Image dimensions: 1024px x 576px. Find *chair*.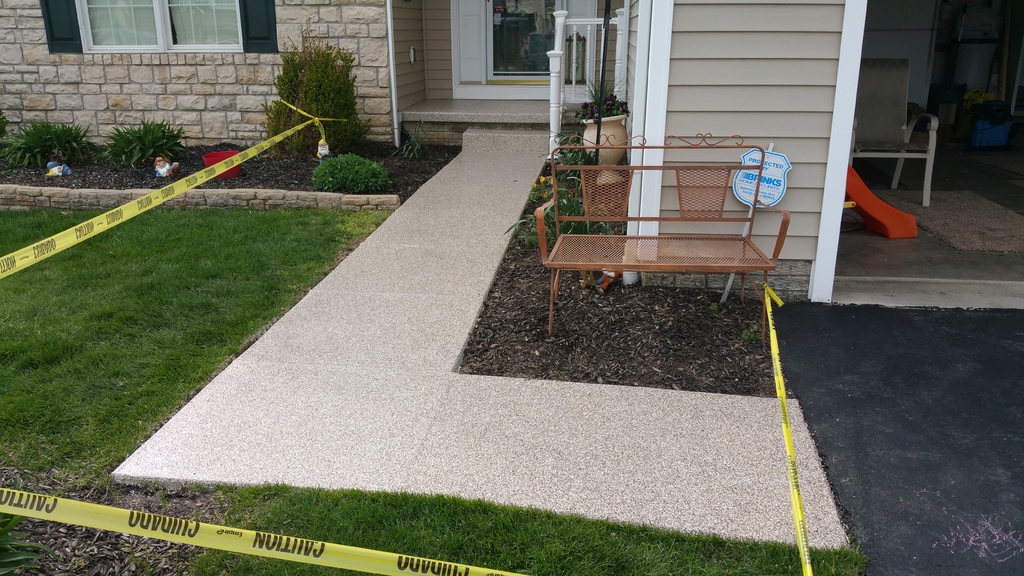
<box>529,127,805,323</box>.
